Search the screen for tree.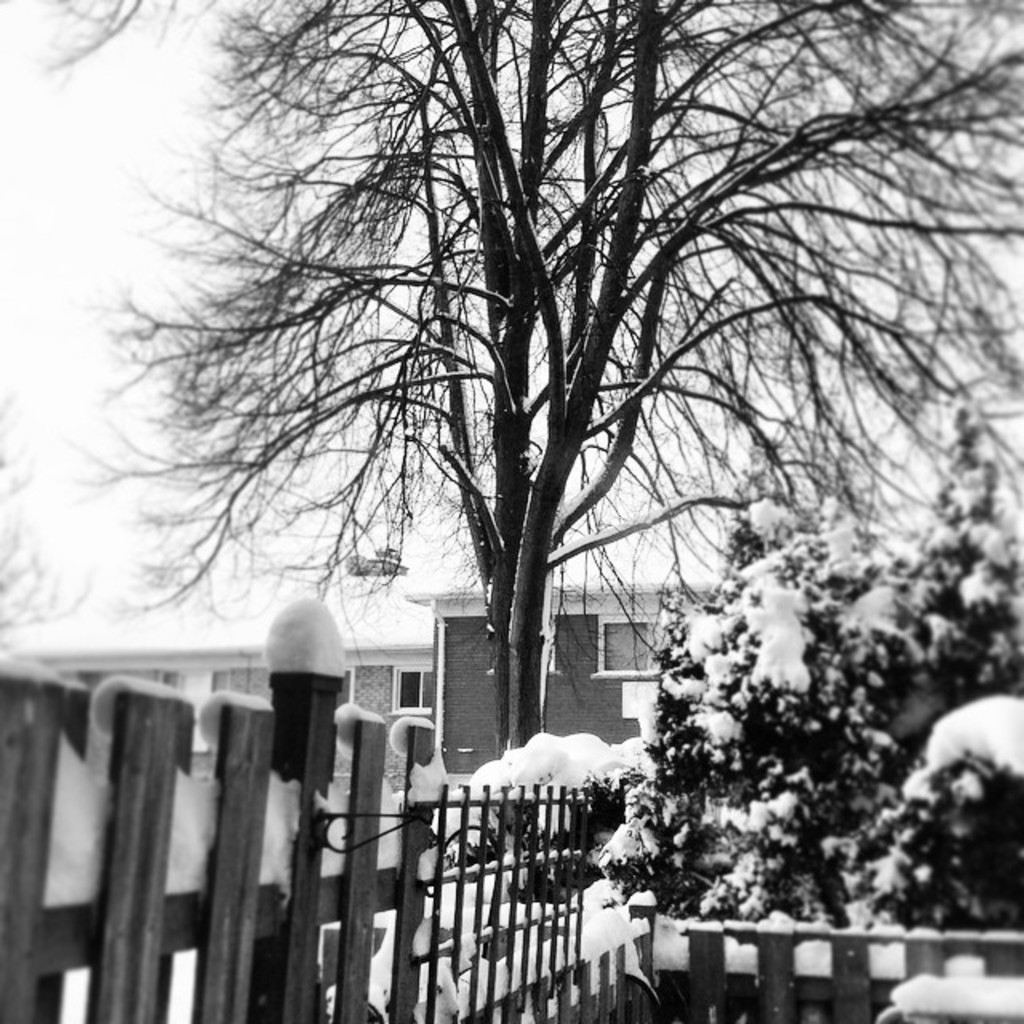
Found at bbox=[0, 341, 72, 626].
